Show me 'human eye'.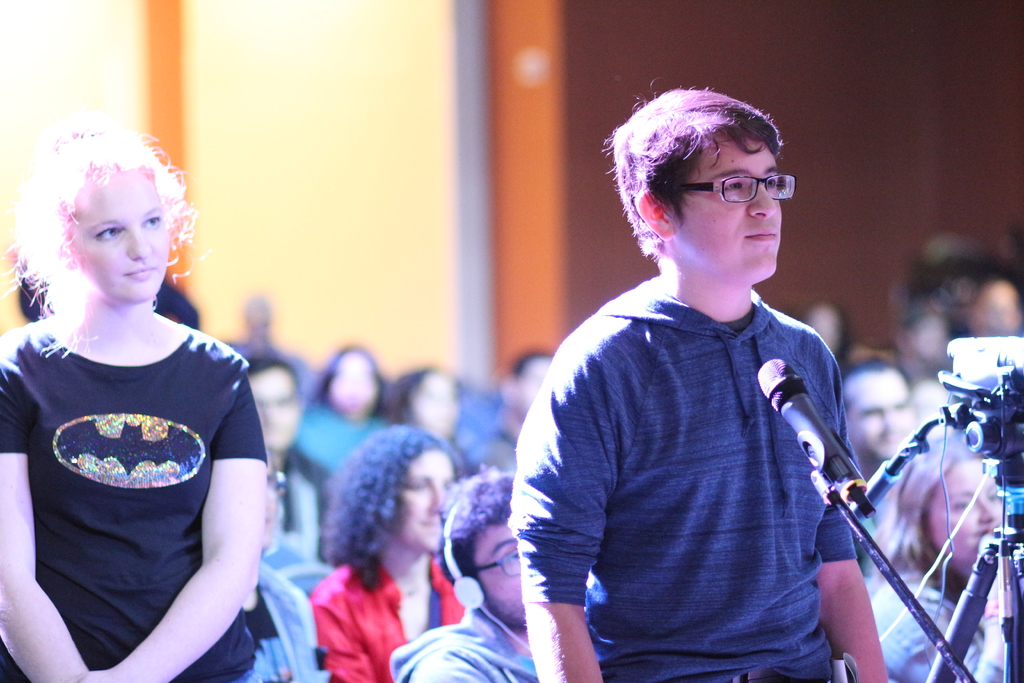
'human eye' is here: 140, 211, 163, 231.
